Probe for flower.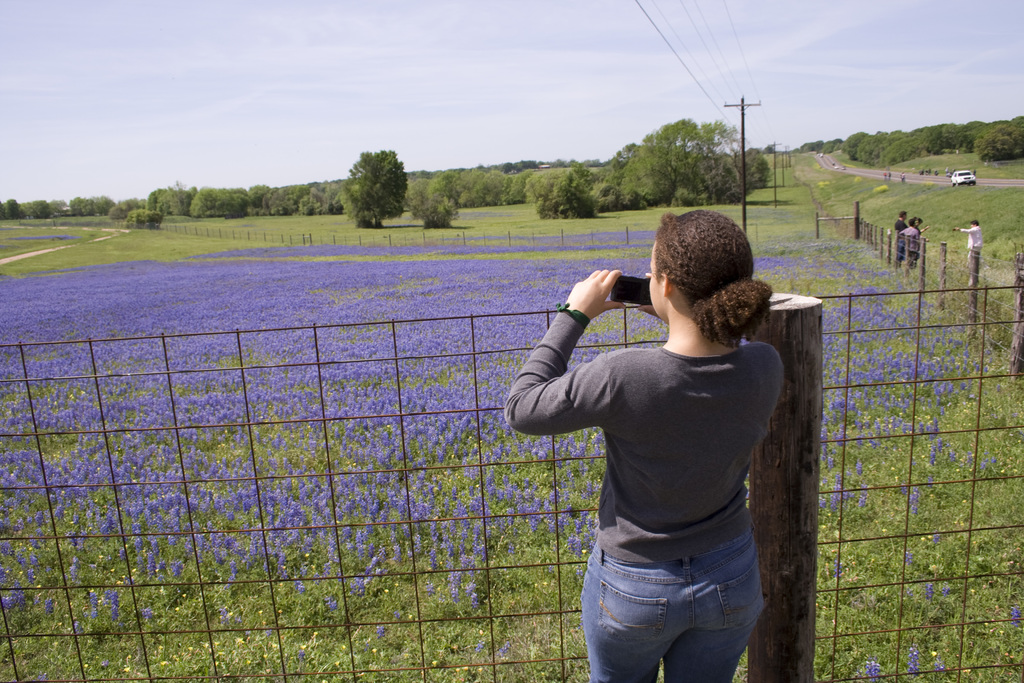
Probe result: BBox(503, 489, 512, 499).
